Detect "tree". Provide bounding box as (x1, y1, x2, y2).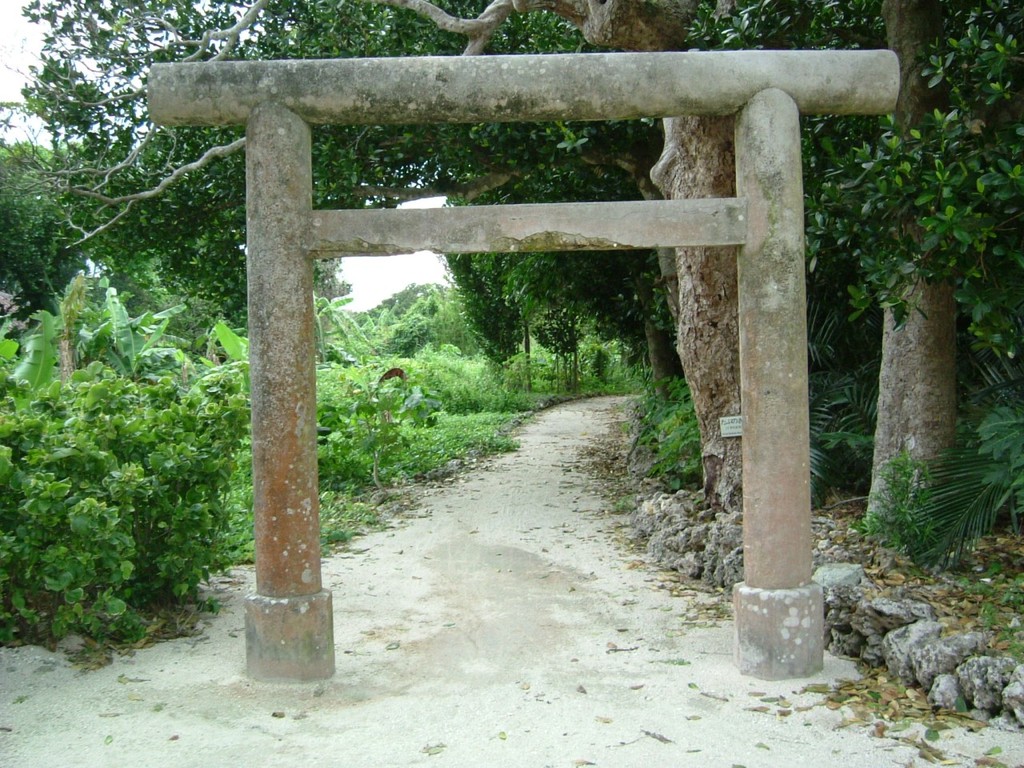
(862, 0, 957, 534).
